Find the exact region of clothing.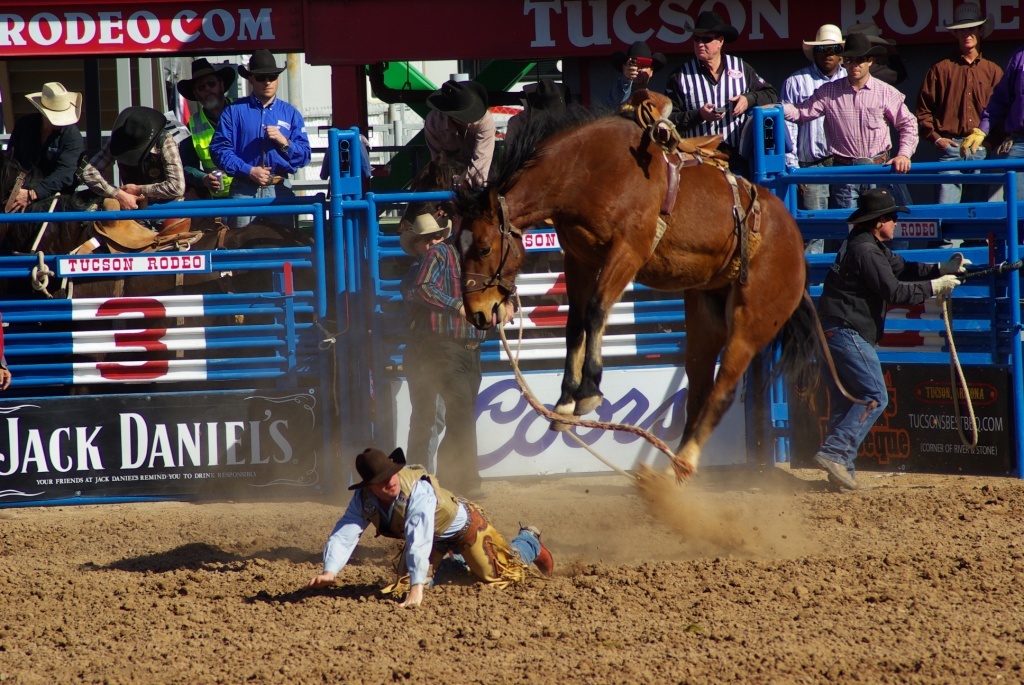
Exact region: <bbox>394, 232, 437, 472</bbox>.
